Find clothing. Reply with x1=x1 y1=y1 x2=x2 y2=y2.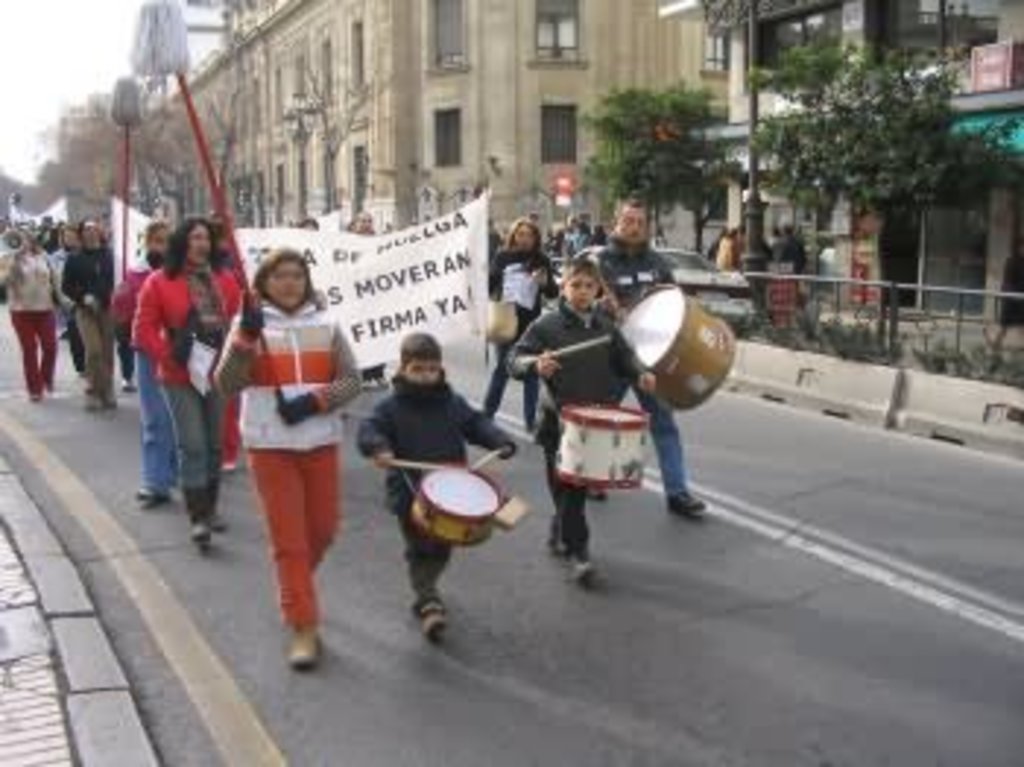
x1=503 y1=307 x2=650 y2=565.
